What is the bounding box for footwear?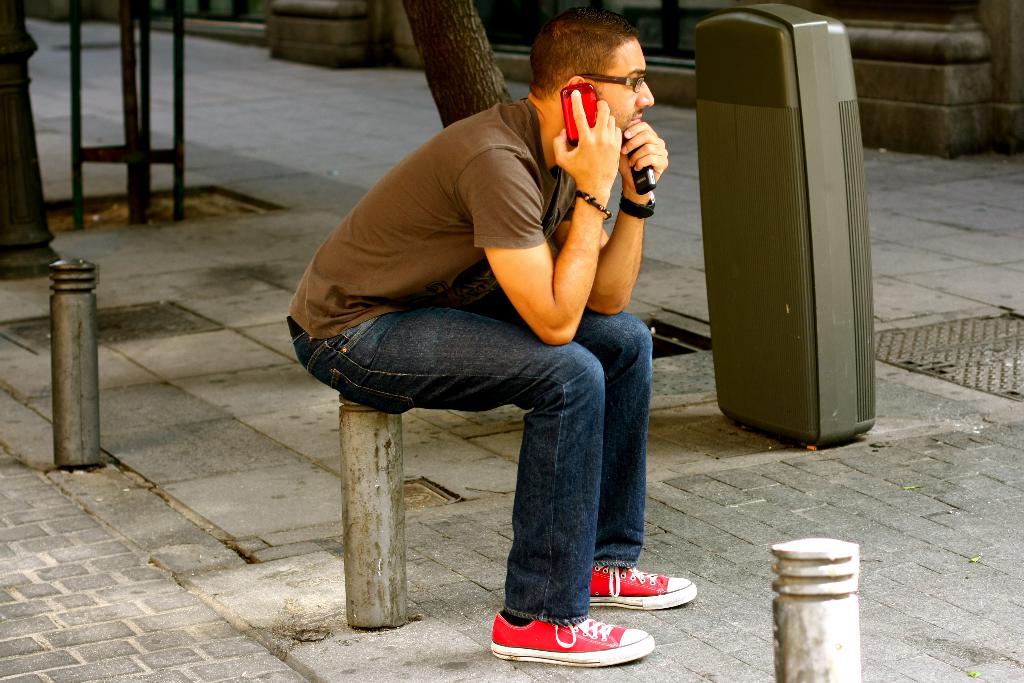
(left=488, top=601, right=625, bottom=662).
